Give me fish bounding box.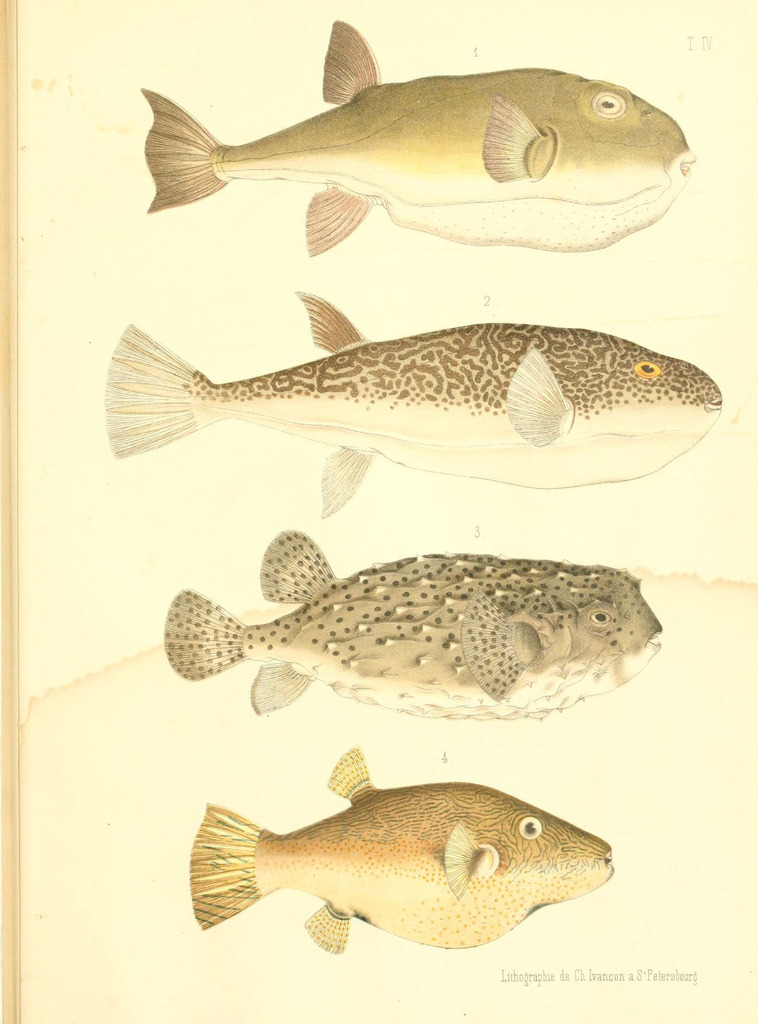
161 528 659 728.
